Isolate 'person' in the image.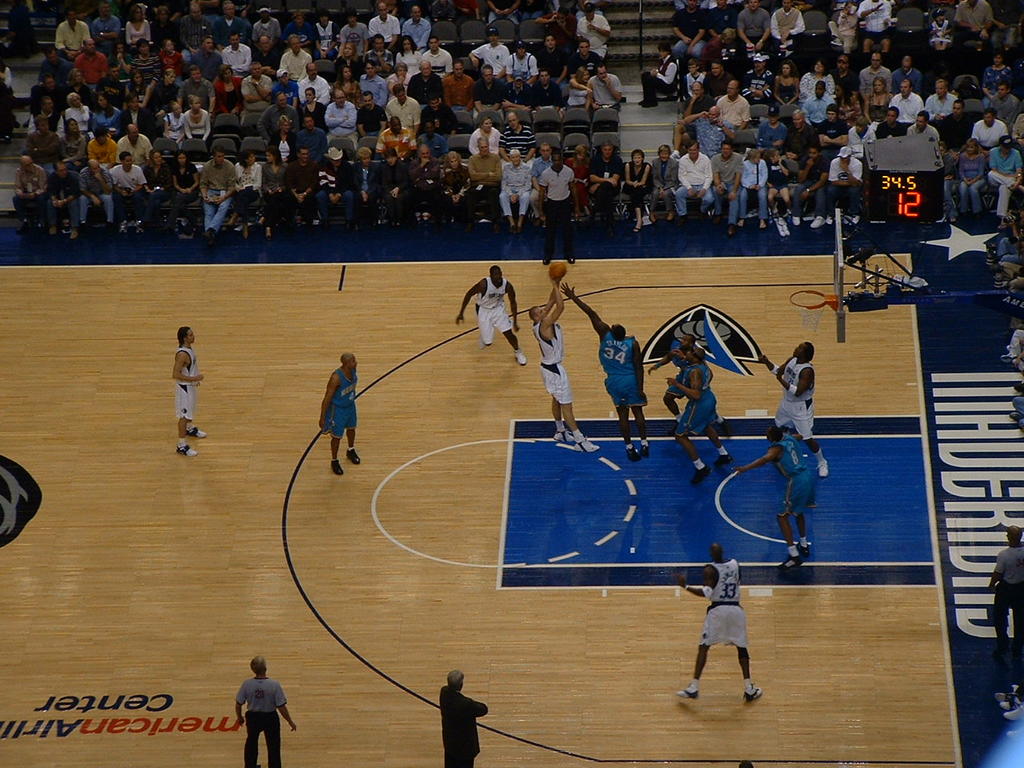
Isolated region: (x1=670, y1=0, x2=706, y2=55).
